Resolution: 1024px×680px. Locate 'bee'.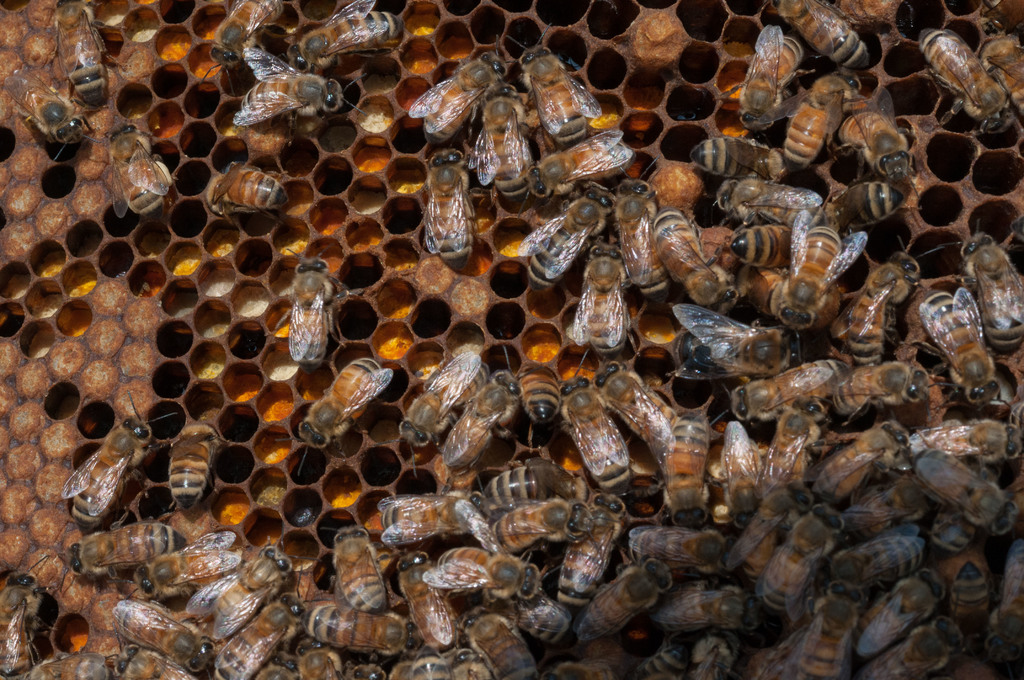
407/51/515/137.
